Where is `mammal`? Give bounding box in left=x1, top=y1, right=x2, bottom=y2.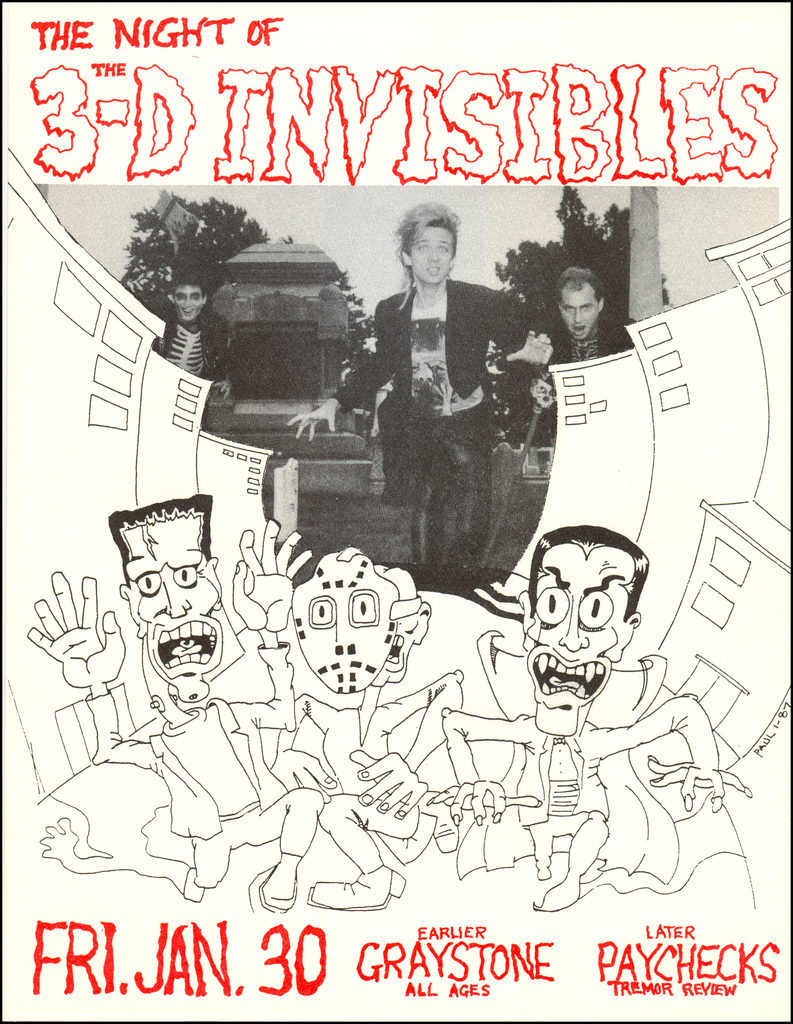
left=19, top=487, right=317, bottom=900.
